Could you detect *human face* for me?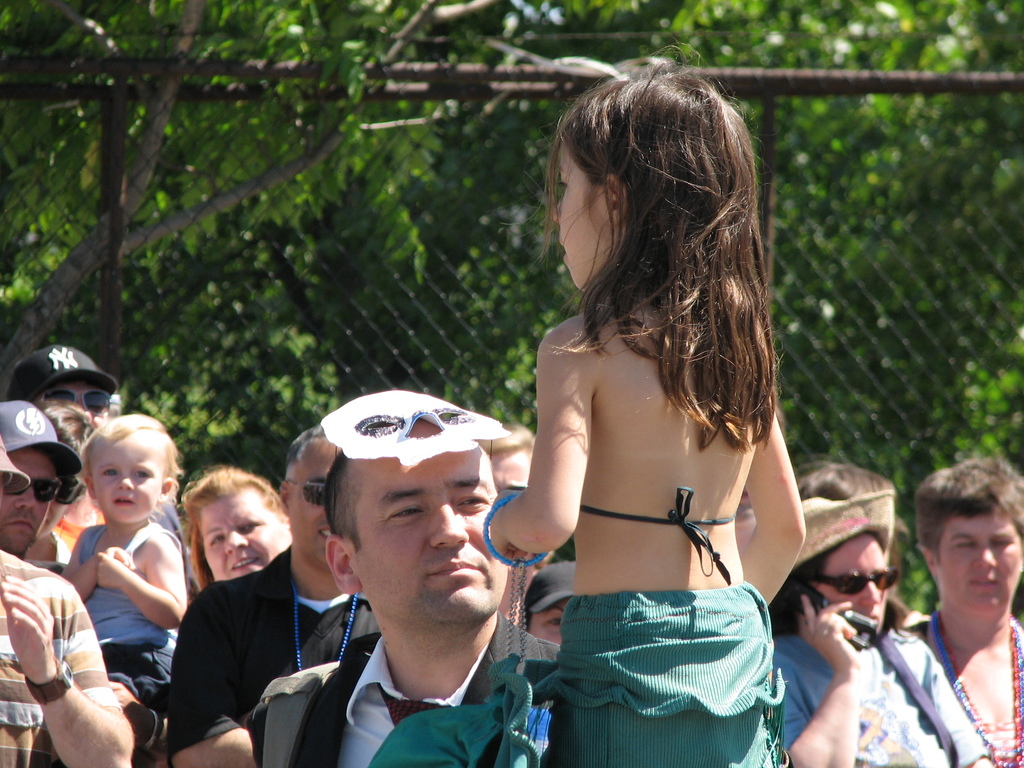
Detection result: [x1=283, y1=444, x2=335, y2=569].
